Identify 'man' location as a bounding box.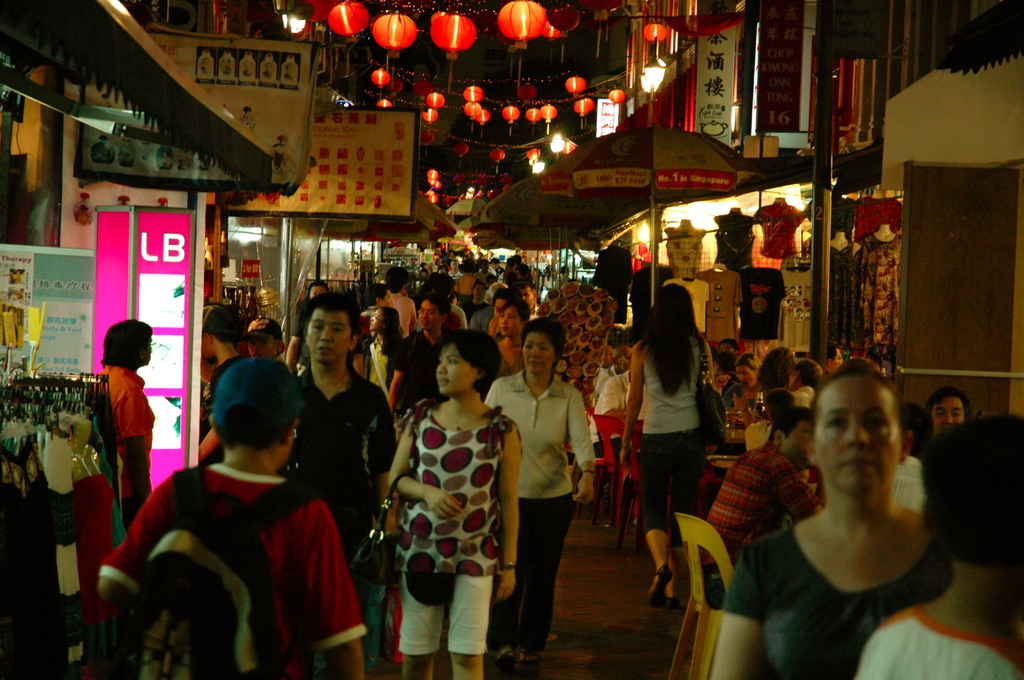
<bbox>516, 280, 539, 317</bbox>.
